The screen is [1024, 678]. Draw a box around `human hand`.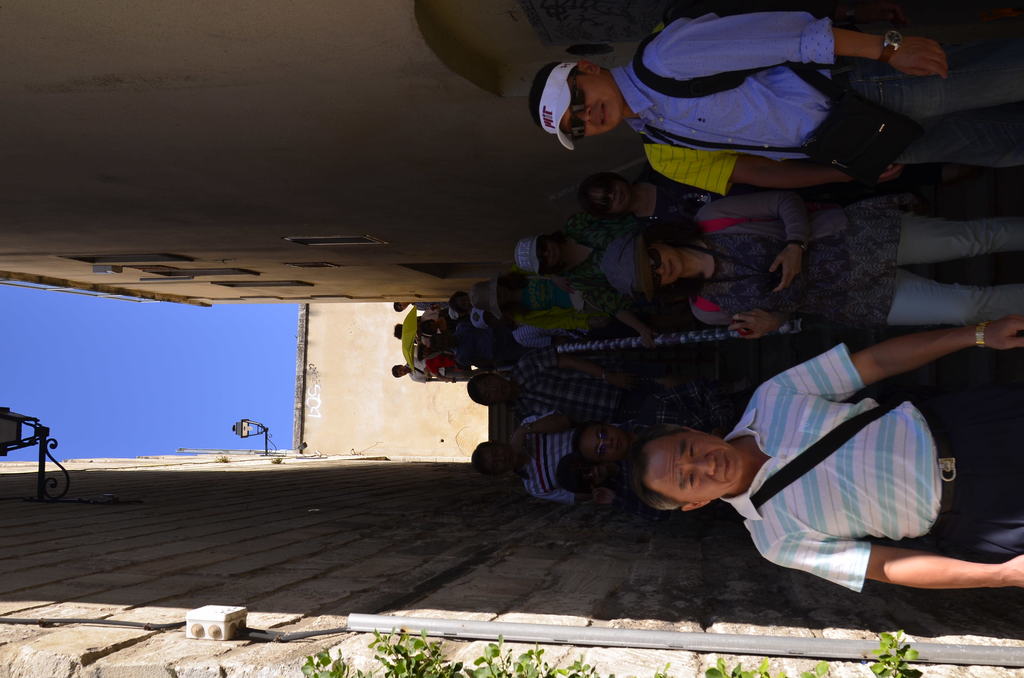
locate(508, 426, 529, 458).
